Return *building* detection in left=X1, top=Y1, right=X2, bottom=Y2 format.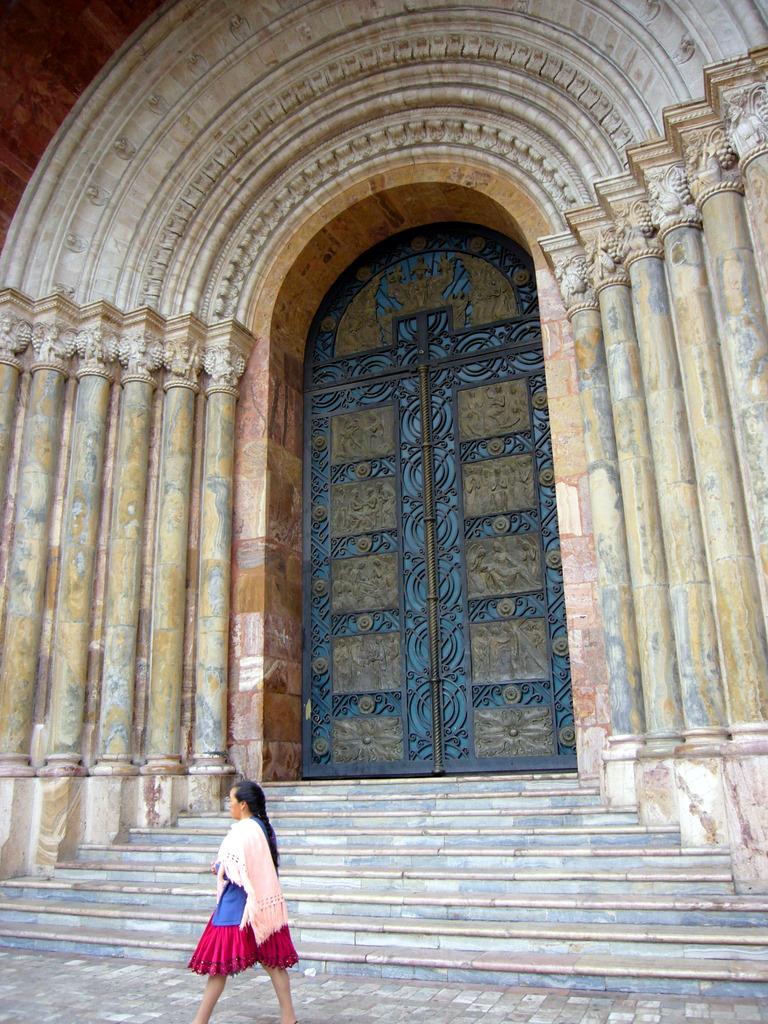
left=0, top=3, right=766, bottom=1023.
